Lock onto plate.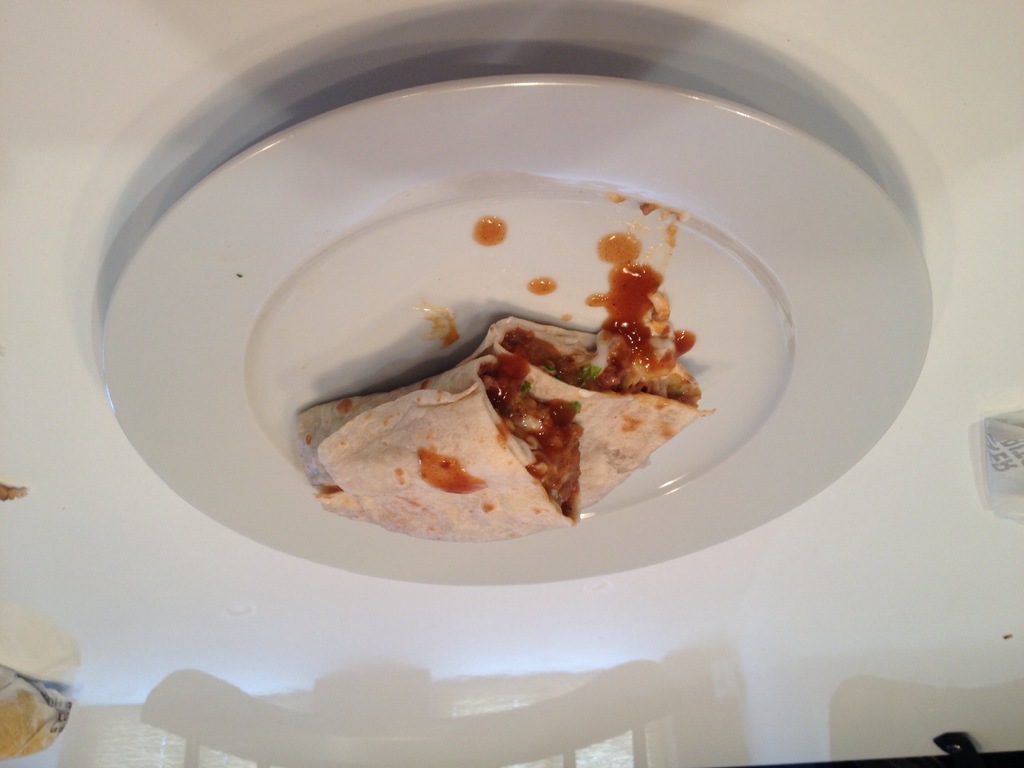
Locked: 111/45/867/641.
